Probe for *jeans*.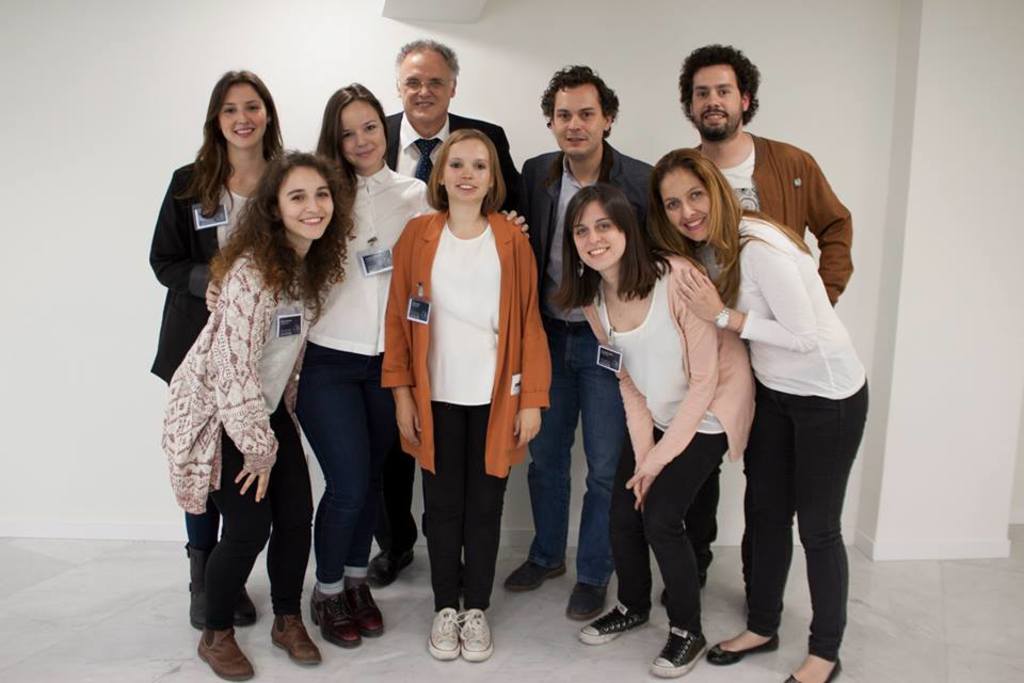
Probe result: (289, 348, 393, 621).
